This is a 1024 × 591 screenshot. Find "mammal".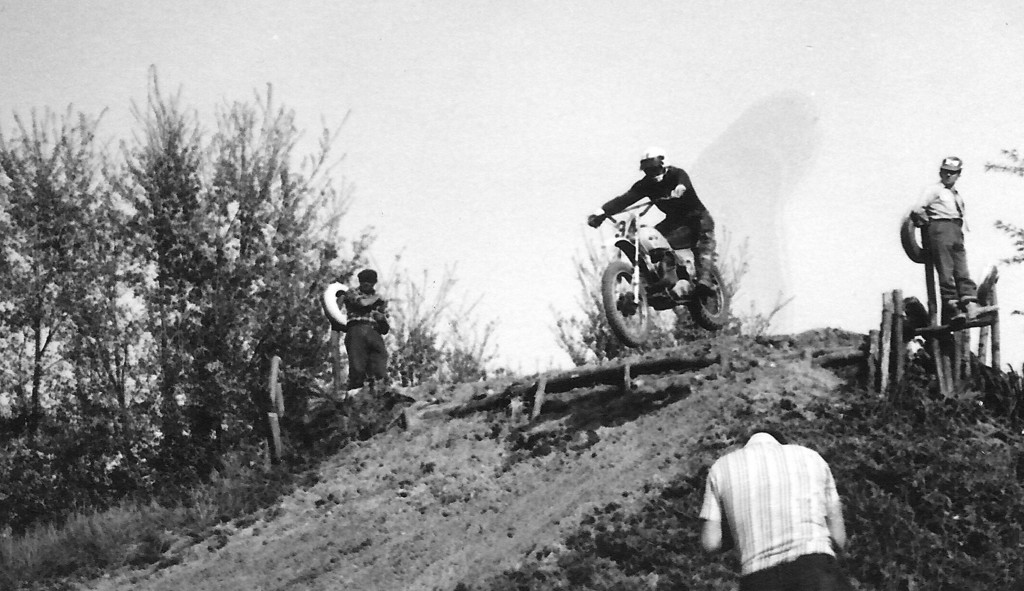
Bounding box: locate(913, 156, 986, 319).
